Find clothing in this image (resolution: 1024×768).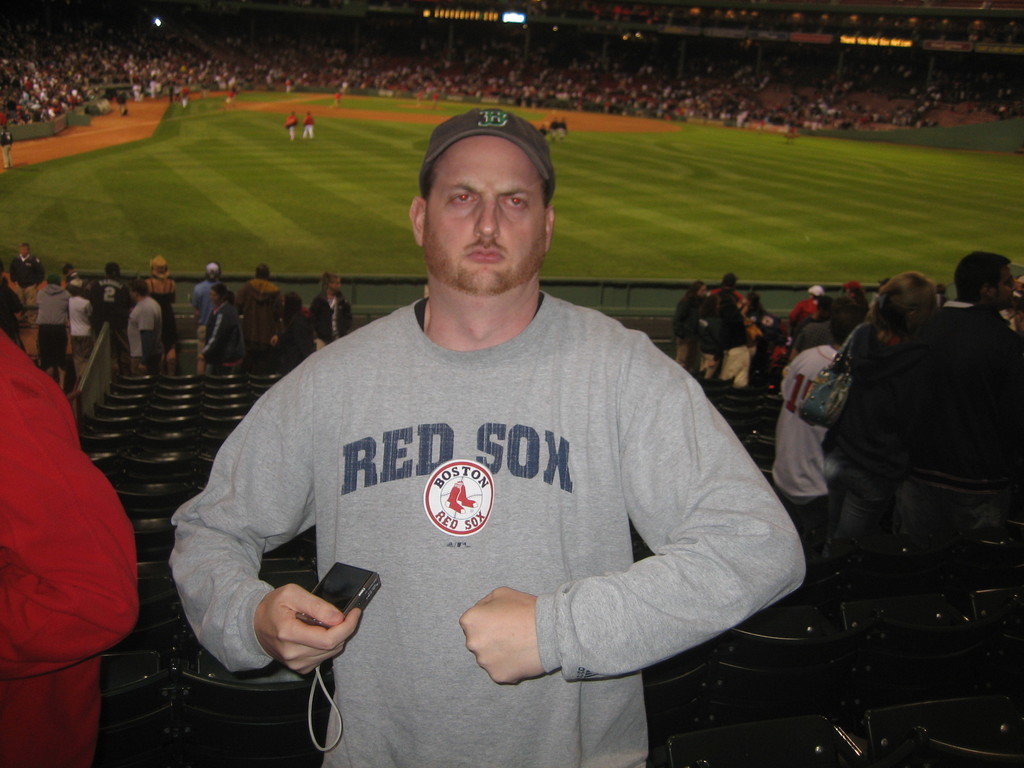
pyautogui.locateOnScreen(317, 292, 348, 352).
